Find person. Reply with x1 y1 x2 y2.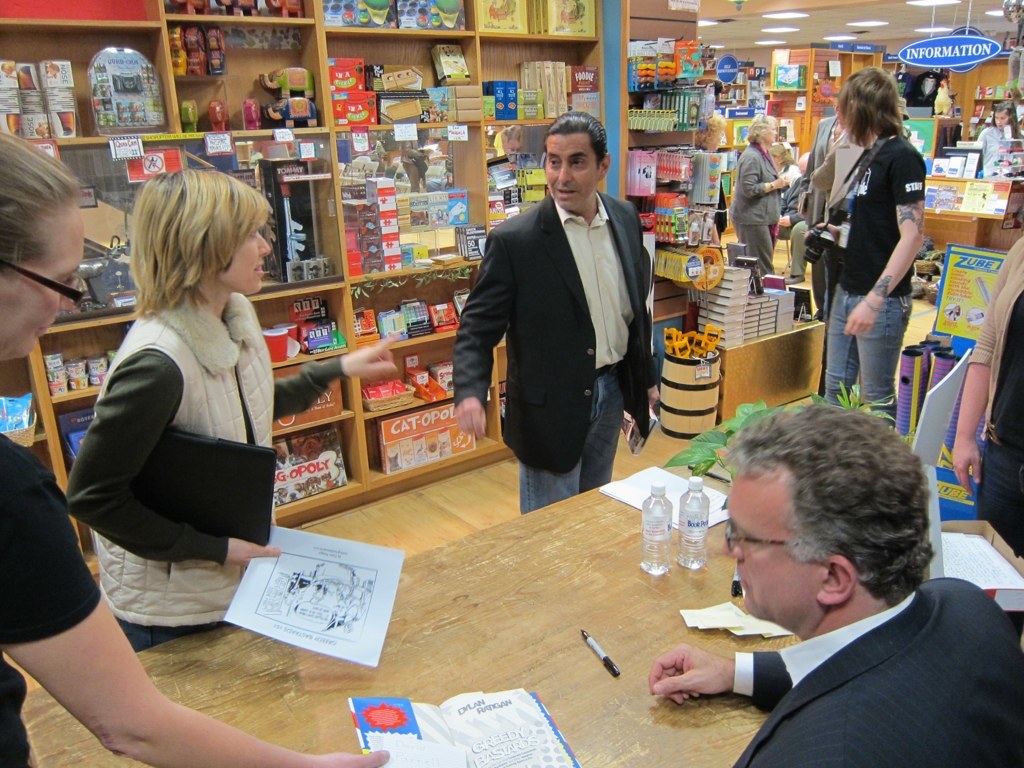
724 109 790 280.
